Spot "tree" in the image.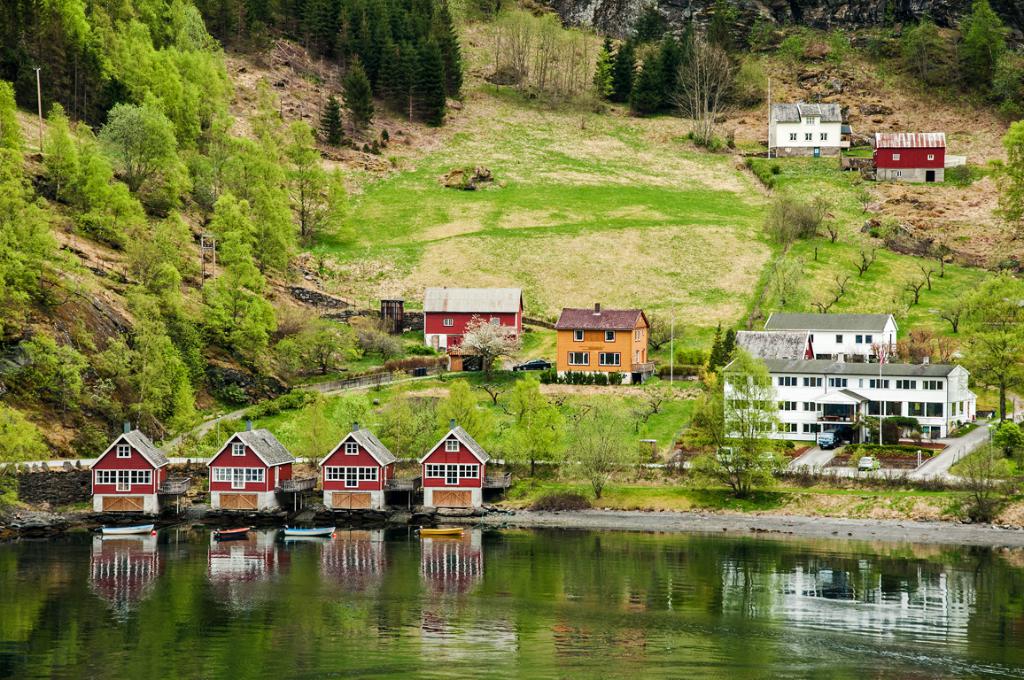
"tree" found at x1=558, y1=428, x2=642, y2=498.
